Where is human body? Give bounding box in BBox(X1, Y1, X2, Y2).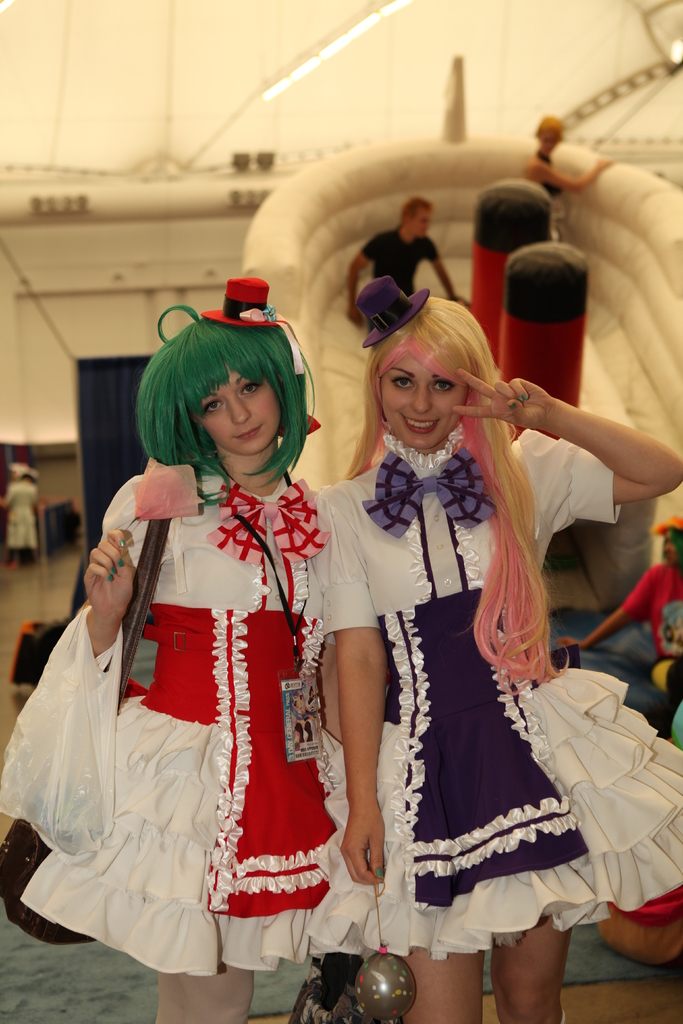
BBox(17, 455, 350, 1023).
